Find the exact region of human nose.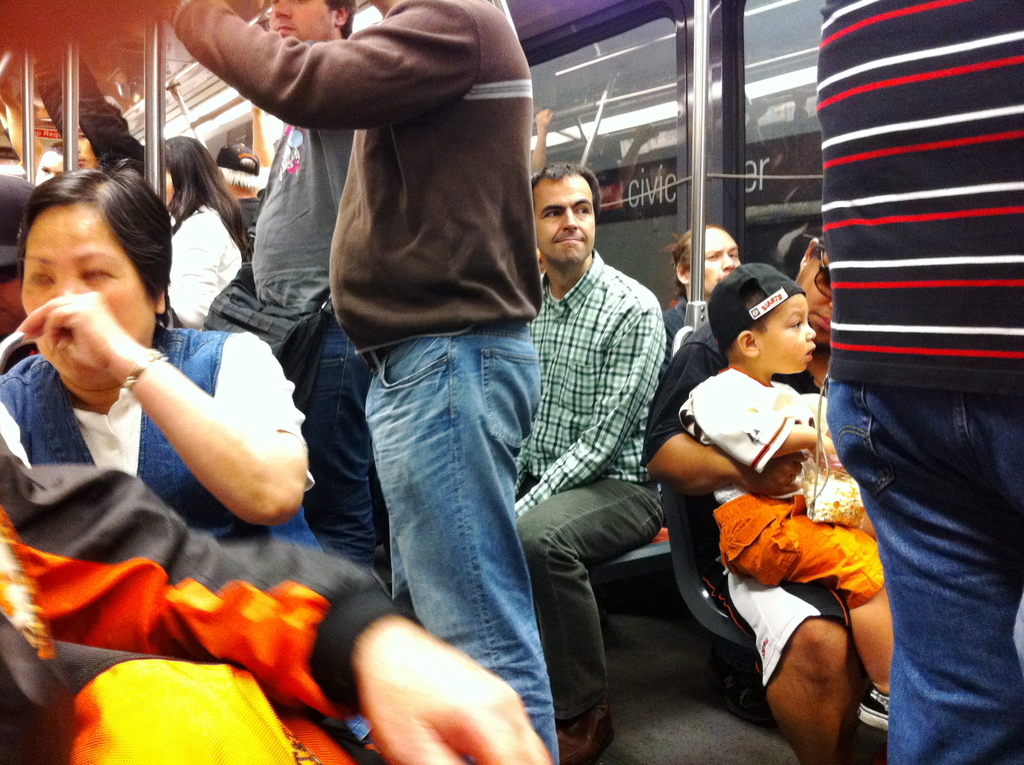
Exact region: {"x1": 54, "y1": 279, "x2": 76, "y2": 295}.
